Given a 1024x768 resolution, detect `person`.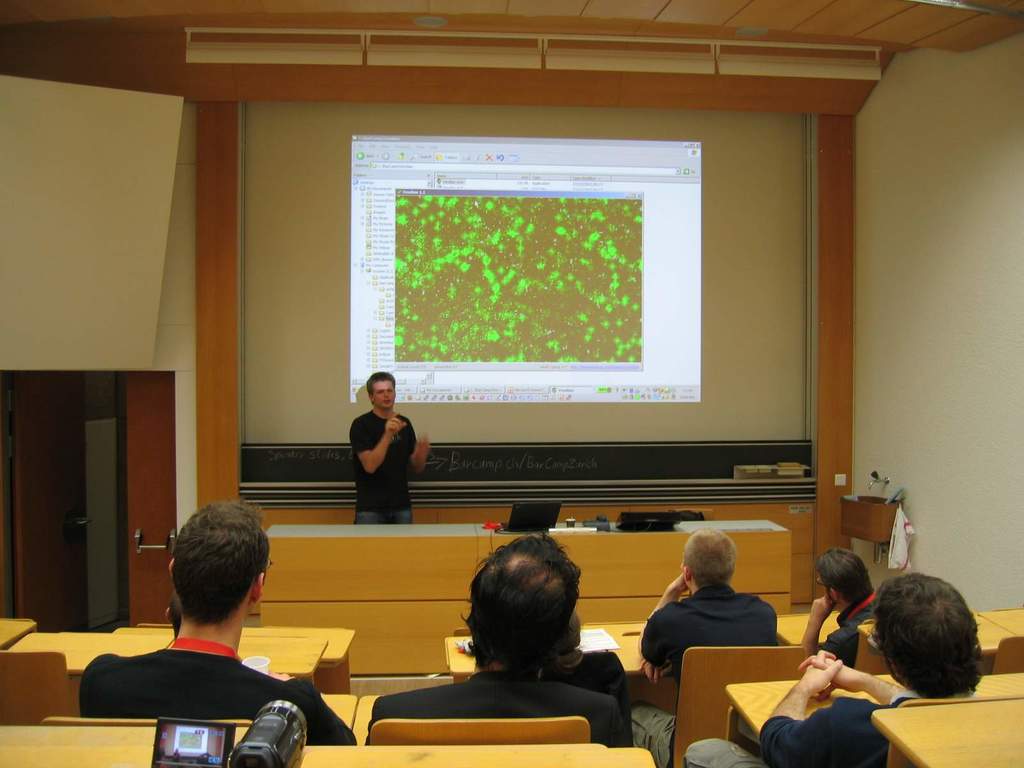
pyautogui.locateOnScreen(629, 526, 779, 767).
